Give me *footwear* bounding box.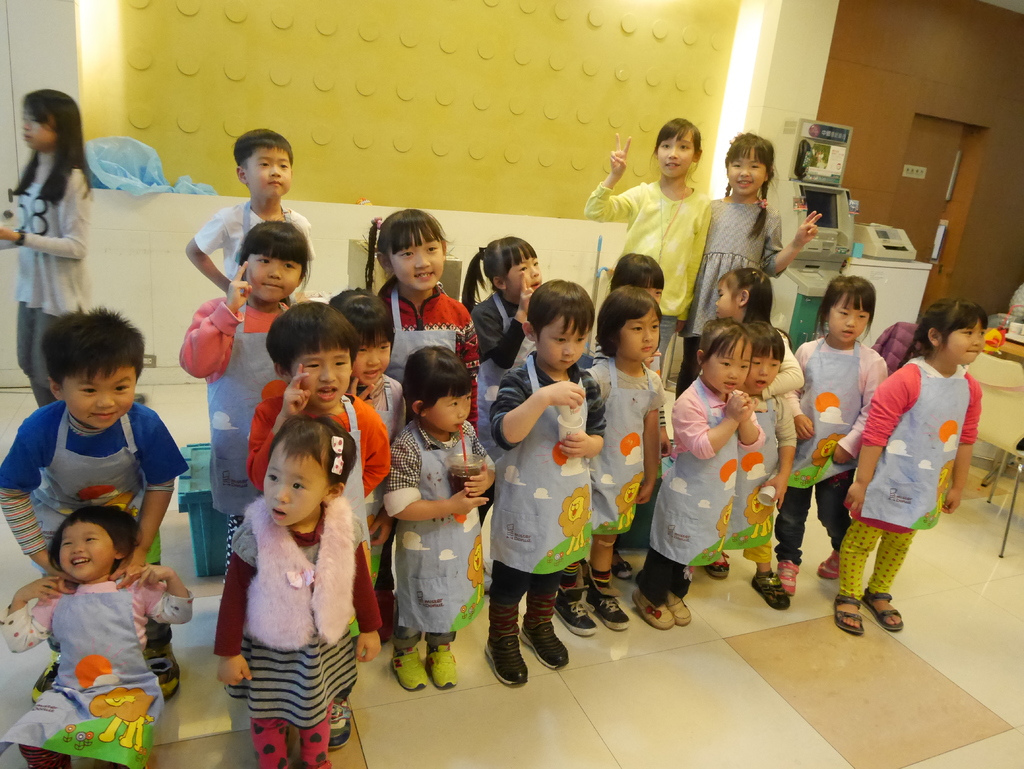
crop(144, 639, 181, 697).
